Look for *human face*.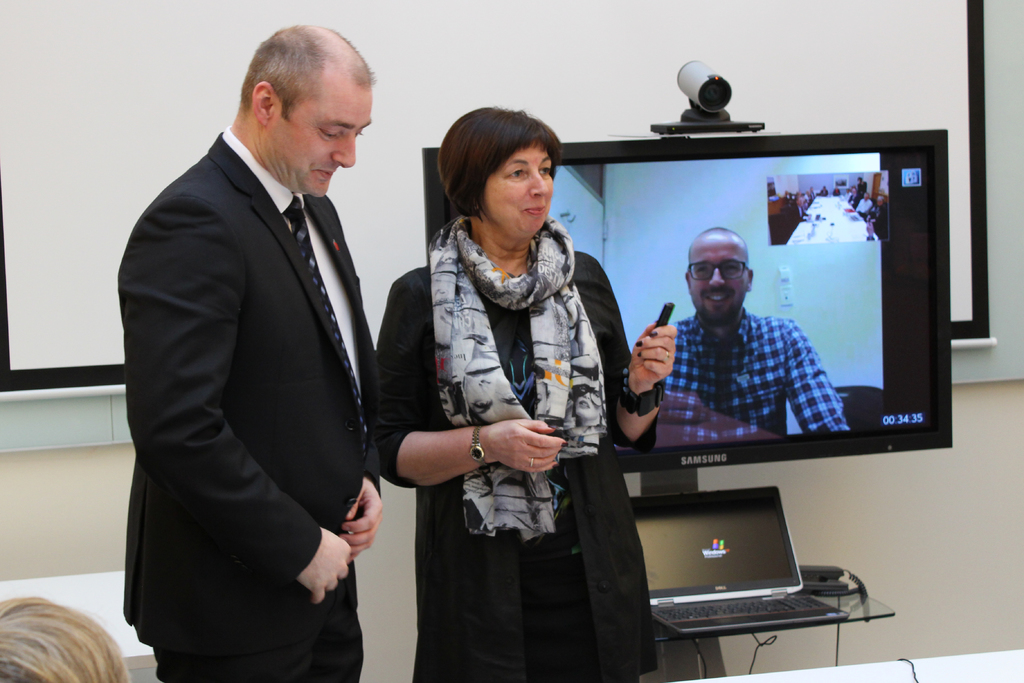
Found: 474 139 554 236.
